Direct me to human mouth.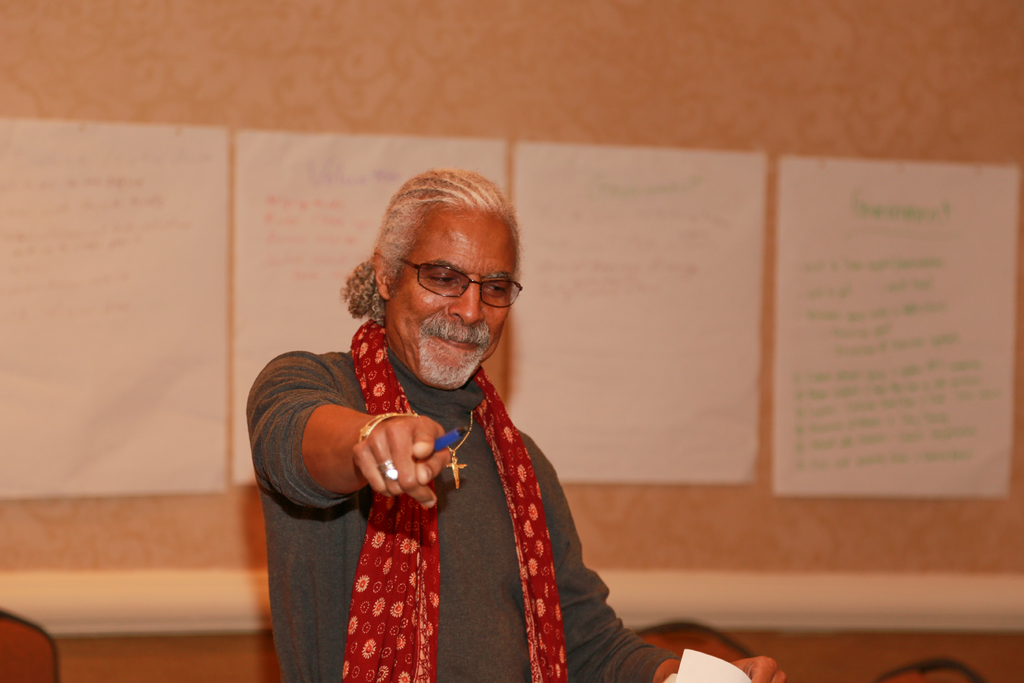
Direction: 435:331:487:354.
